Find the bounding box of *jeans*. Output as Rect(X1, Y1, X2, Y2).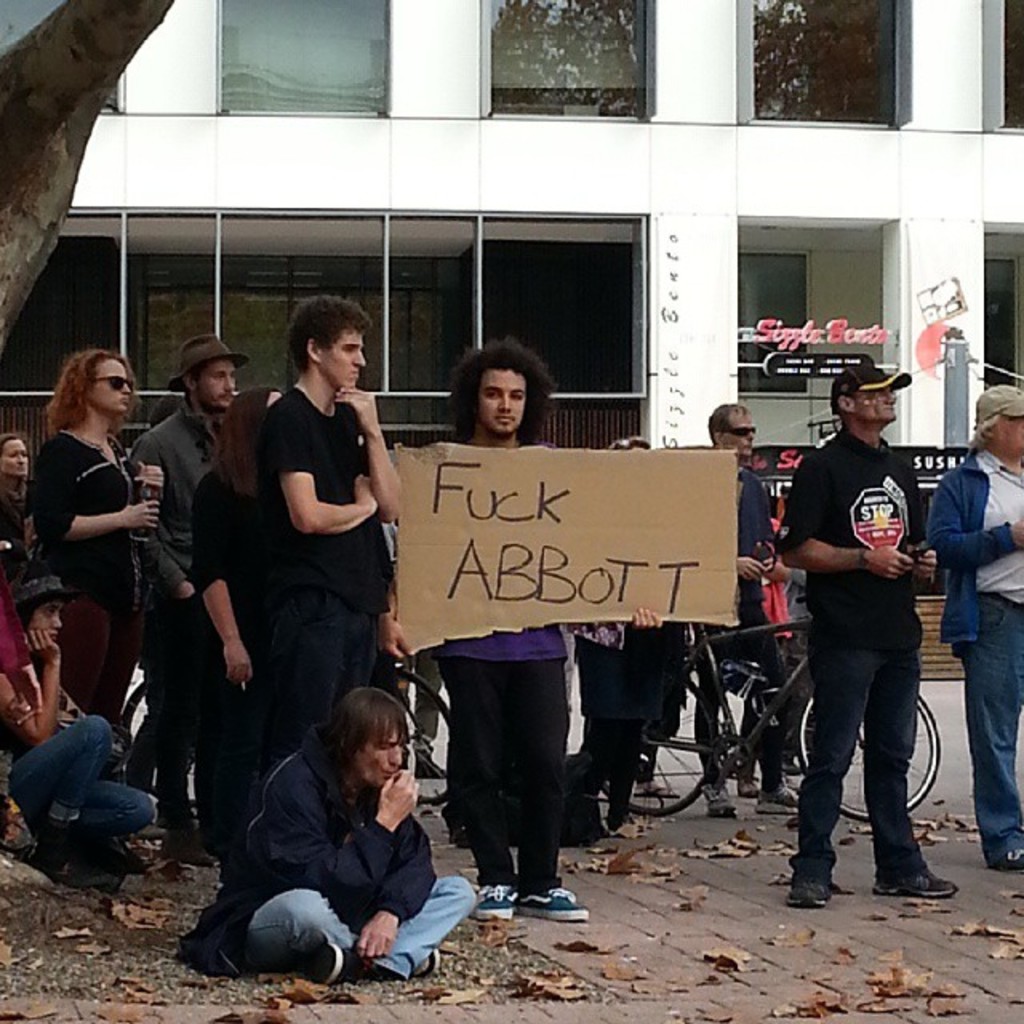
Rect(966, 592, 1014, 851).
